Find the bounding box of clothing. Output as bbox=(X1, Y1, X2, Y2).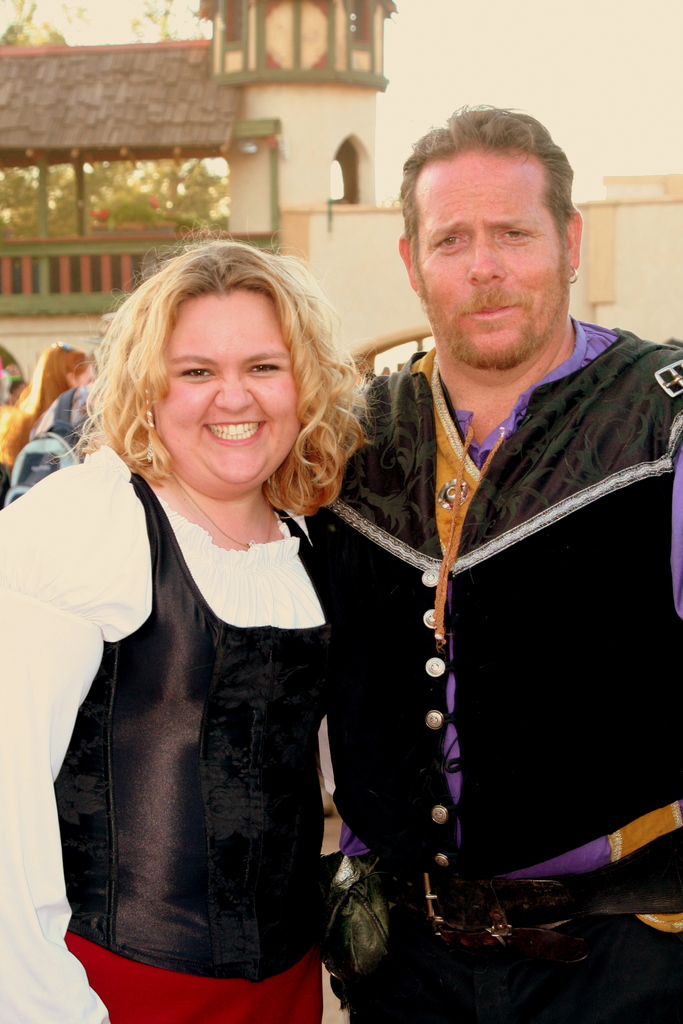
bbox=(32, 376, 106, 442).
